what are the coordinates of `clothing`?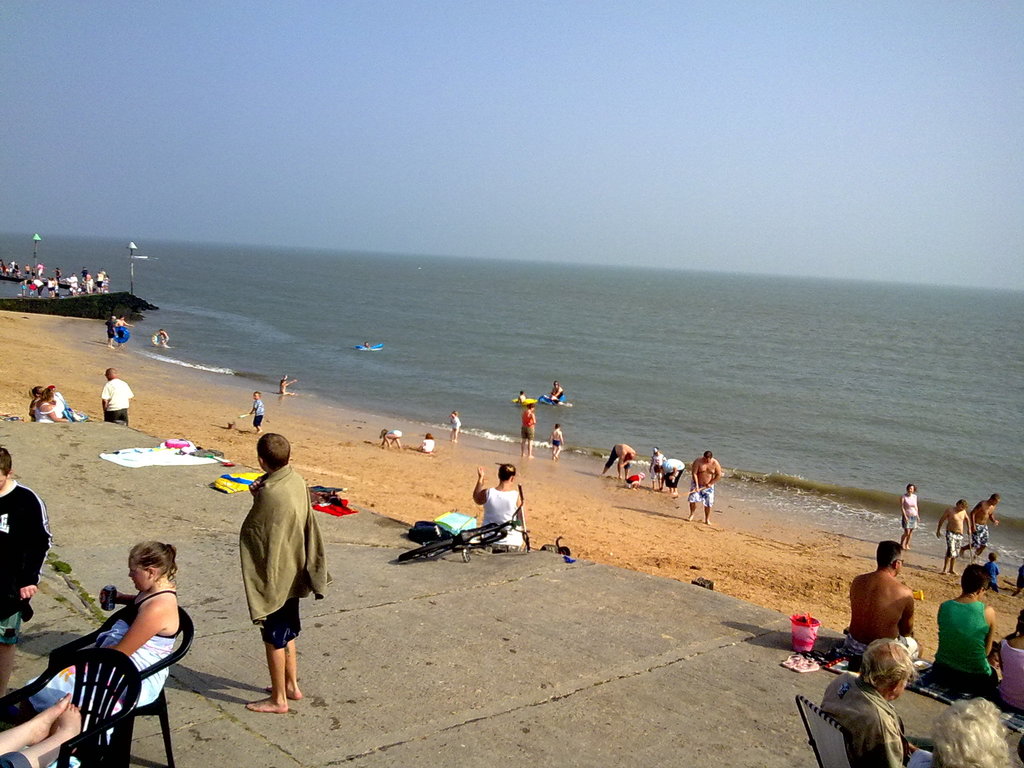
select_region(389, 430, 402, 437).
